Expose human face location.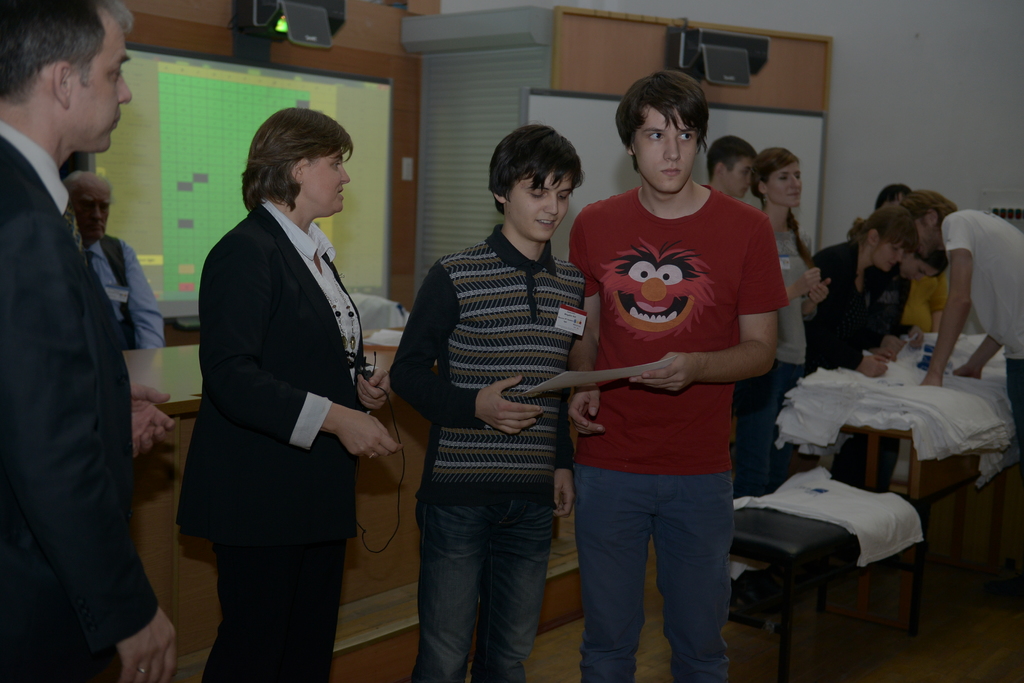
Exposed at (70, 186, 113, 243).
